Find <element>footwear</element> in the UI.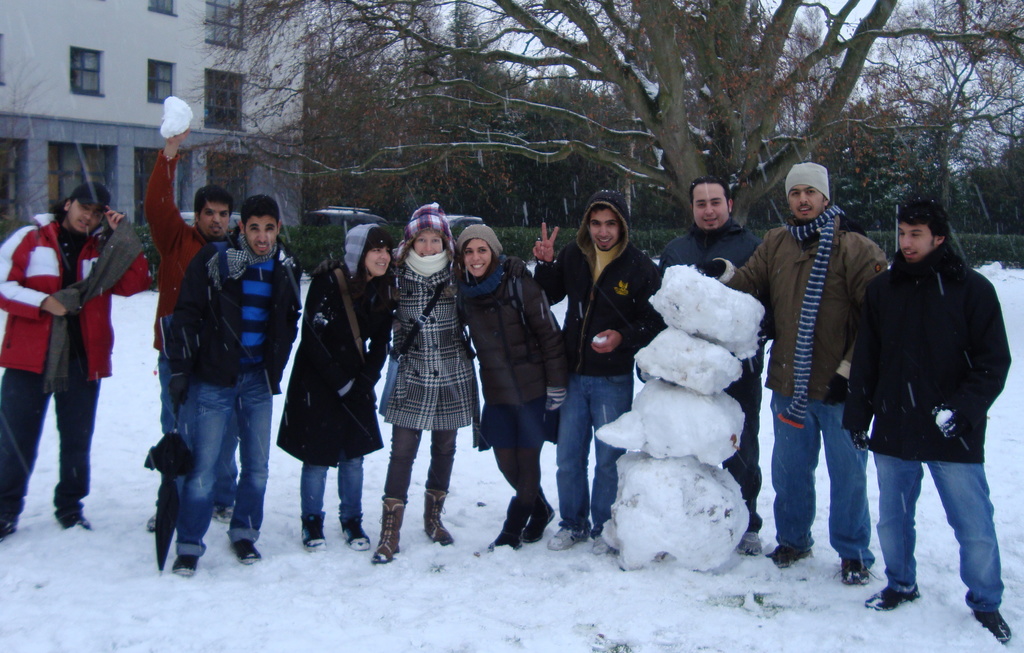
UI element at x1=838, y1=558, x2=871, y2=585.
